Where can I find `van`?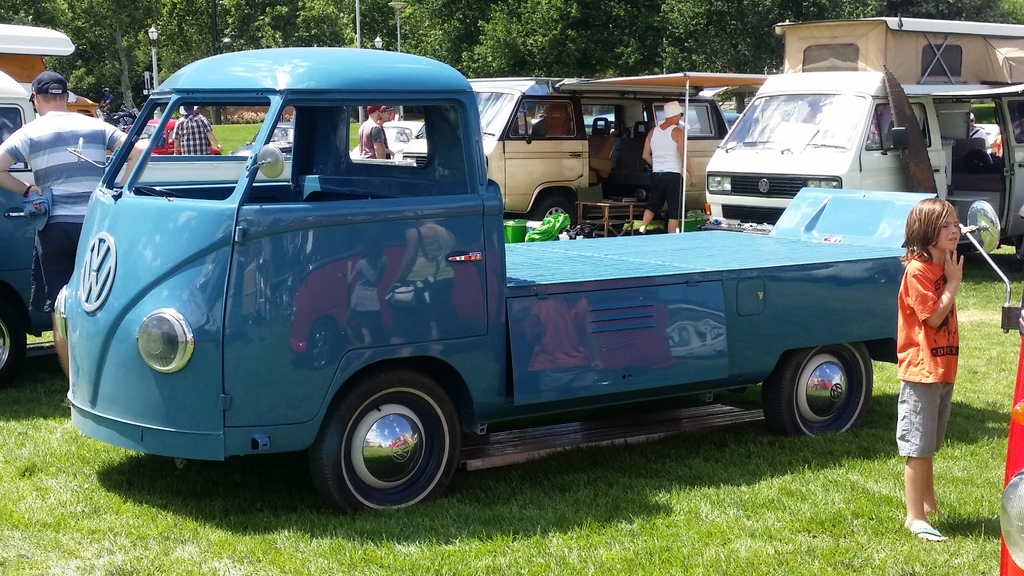
You can find it at bbox(401, 76, 733, 225).
